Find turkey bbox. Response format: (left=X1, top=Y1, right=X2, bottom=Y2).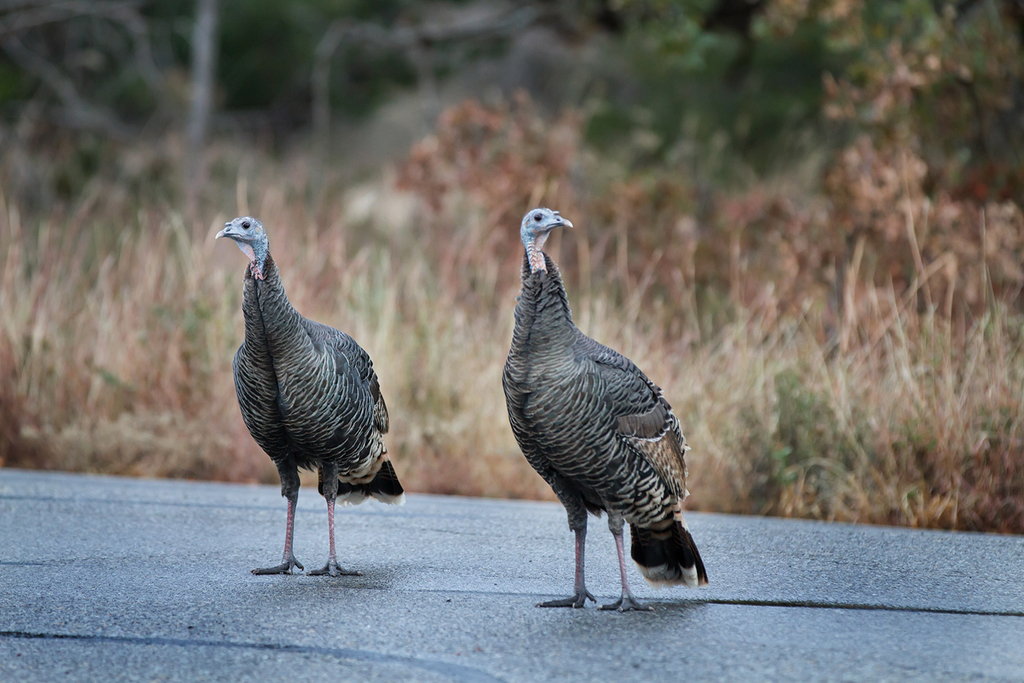
(left=214, top=214, right=406, bottom=582).
